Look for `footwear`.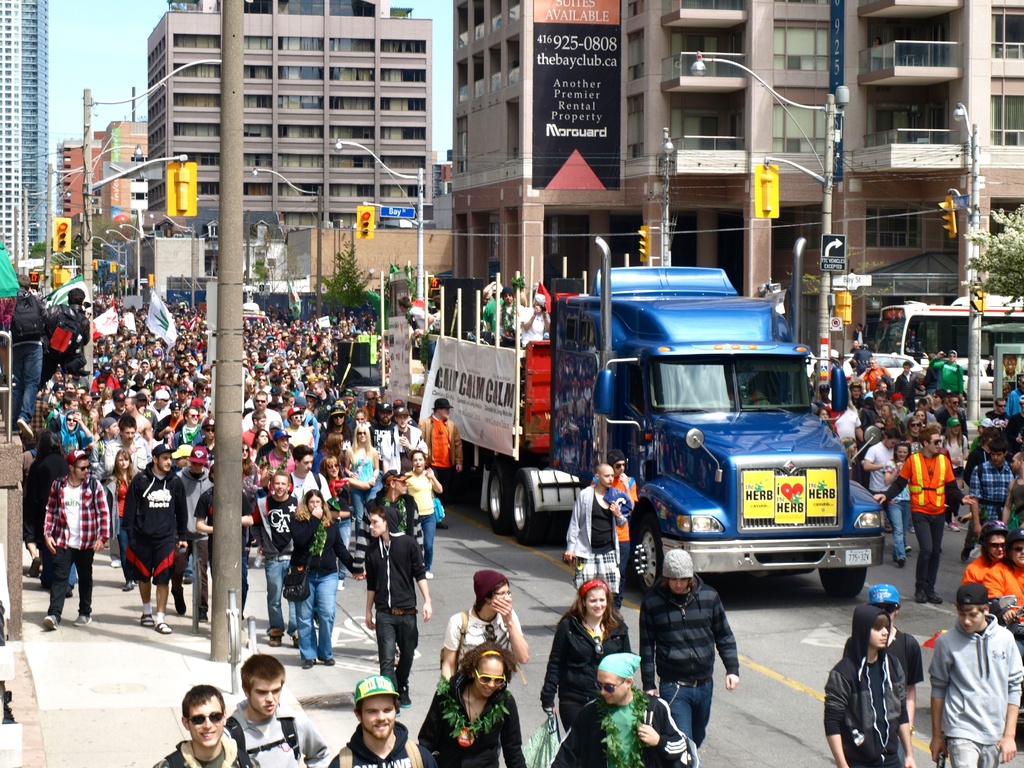
Found: (x1=70, y1=604, x2=91, y2=623).
